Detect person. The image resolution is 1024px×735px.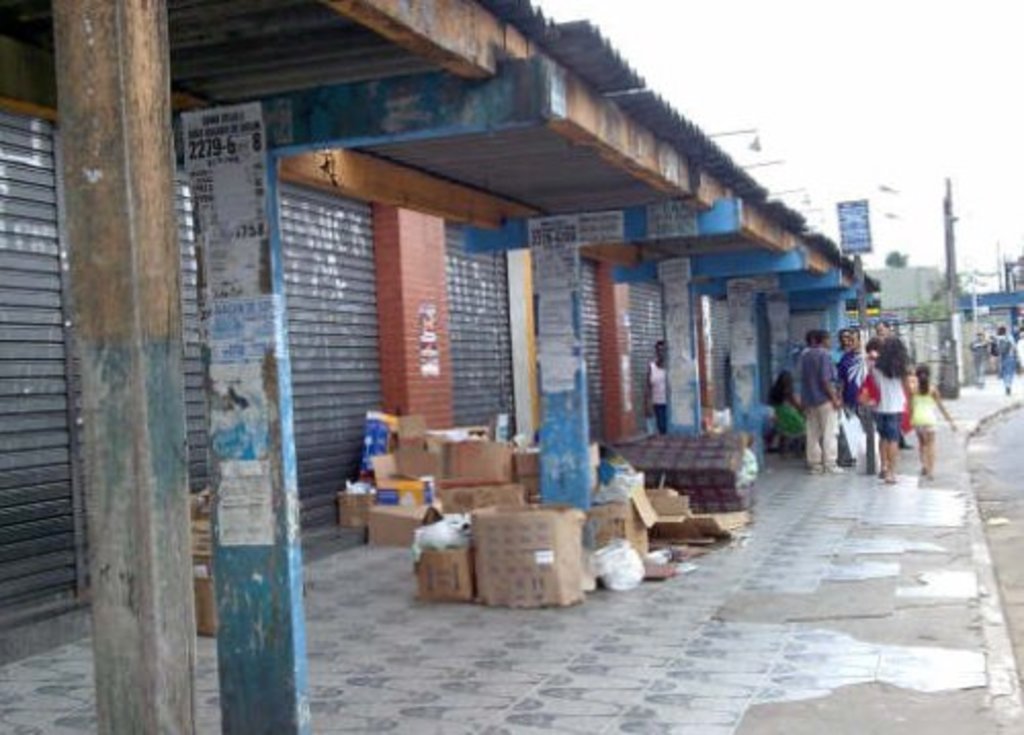
box(838, 323, 870, 471).
